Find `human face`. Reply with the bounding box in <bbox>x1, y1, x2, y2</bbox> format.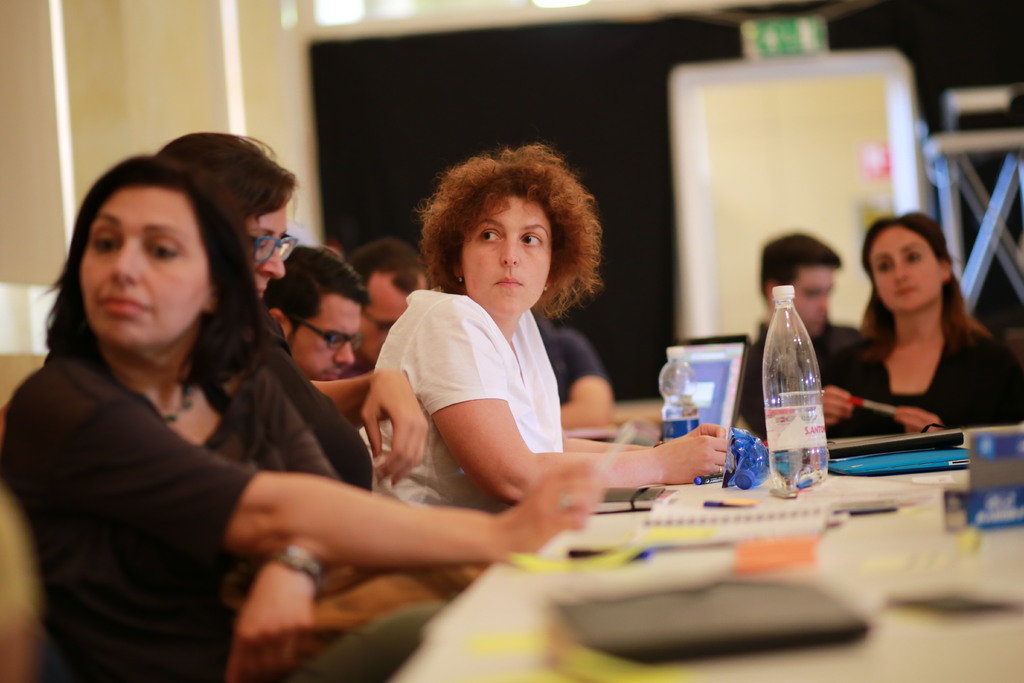
<bbox>241, 205, 292, 308</bbox>.
